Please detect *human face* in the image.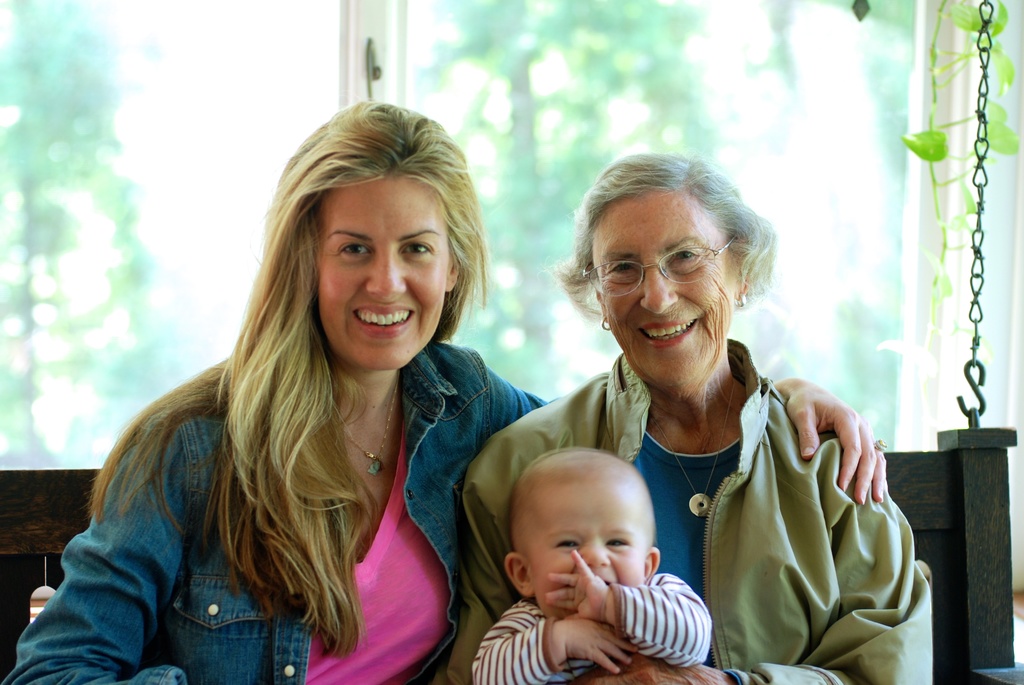
x1=591, y1=185, x2=743, y2=394.
